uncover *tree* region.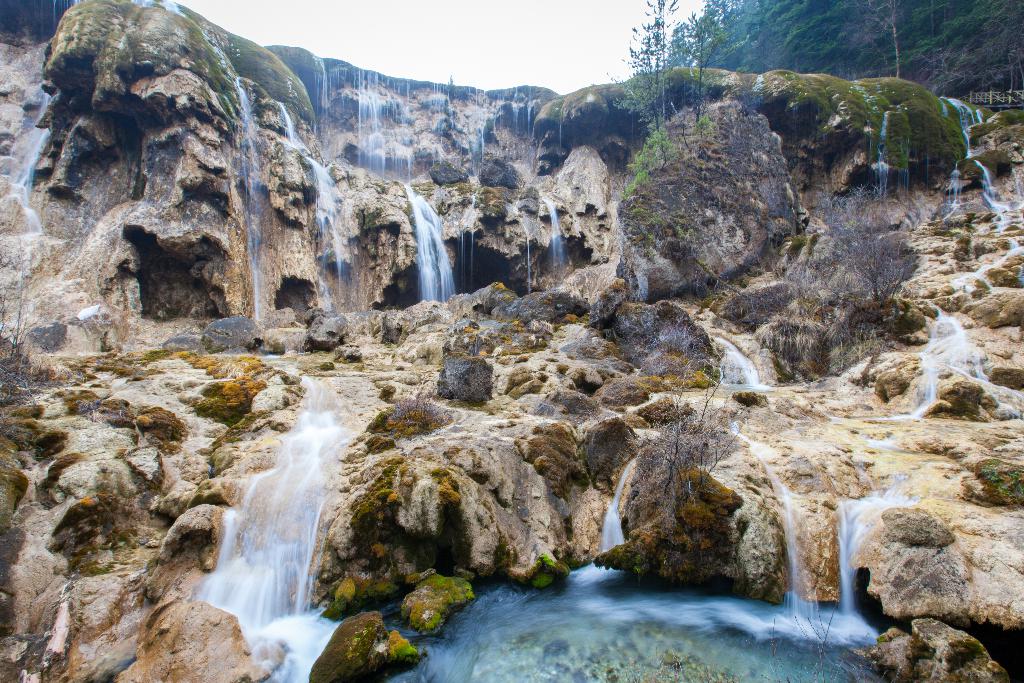
Uncovered: [x1=614, y1=0, x2=680, y2=129].
